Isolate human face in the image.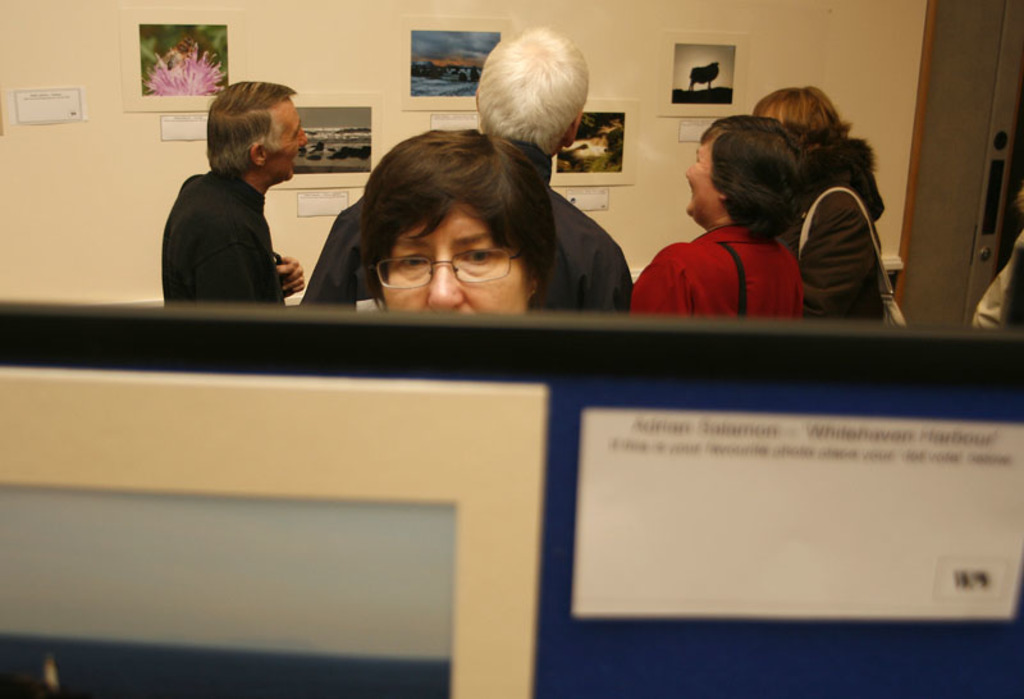
Isolated region: Rect(668, 134, 719, 225).
